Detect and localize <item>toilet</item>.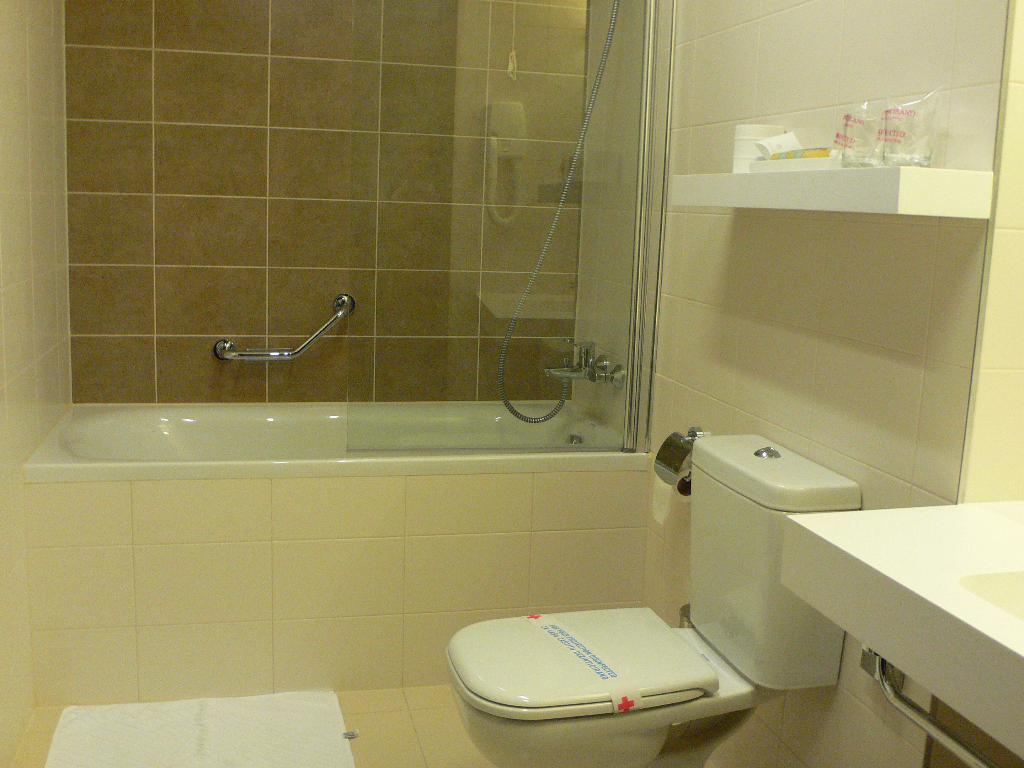
Localized at 430, 561, 767, 759.
